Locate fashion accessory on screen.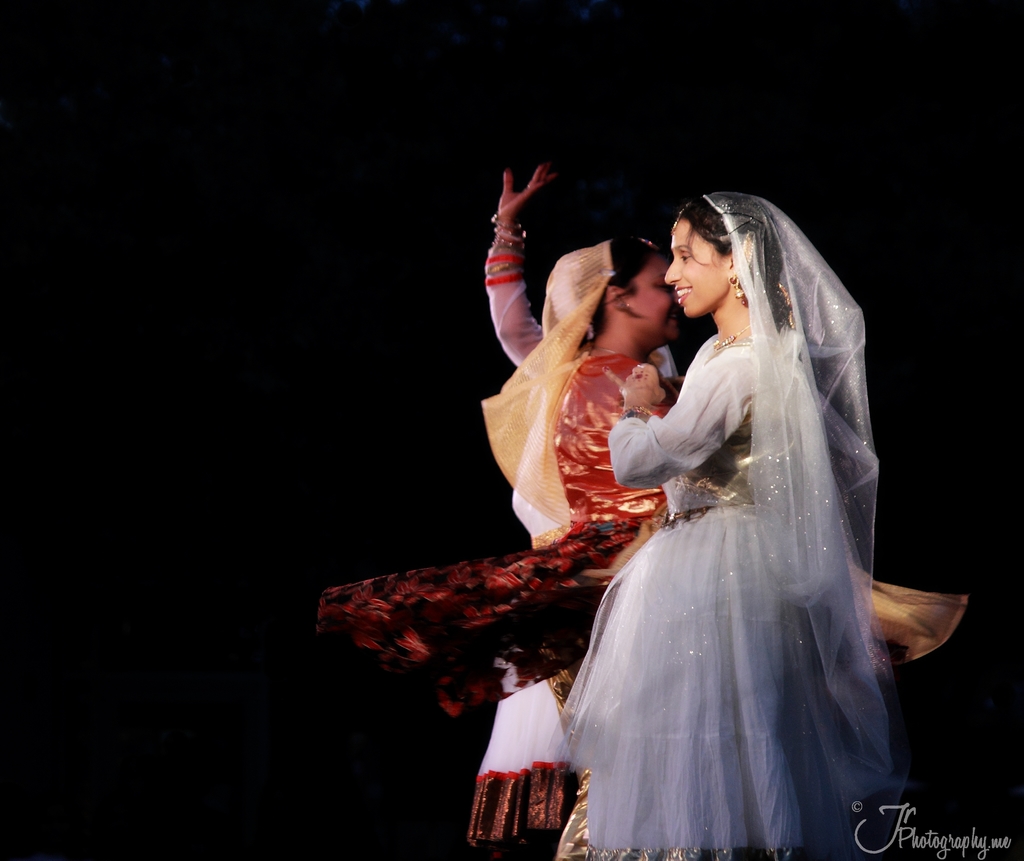
On screen at [x1=522, y1=183, x2=532, y2=191].
